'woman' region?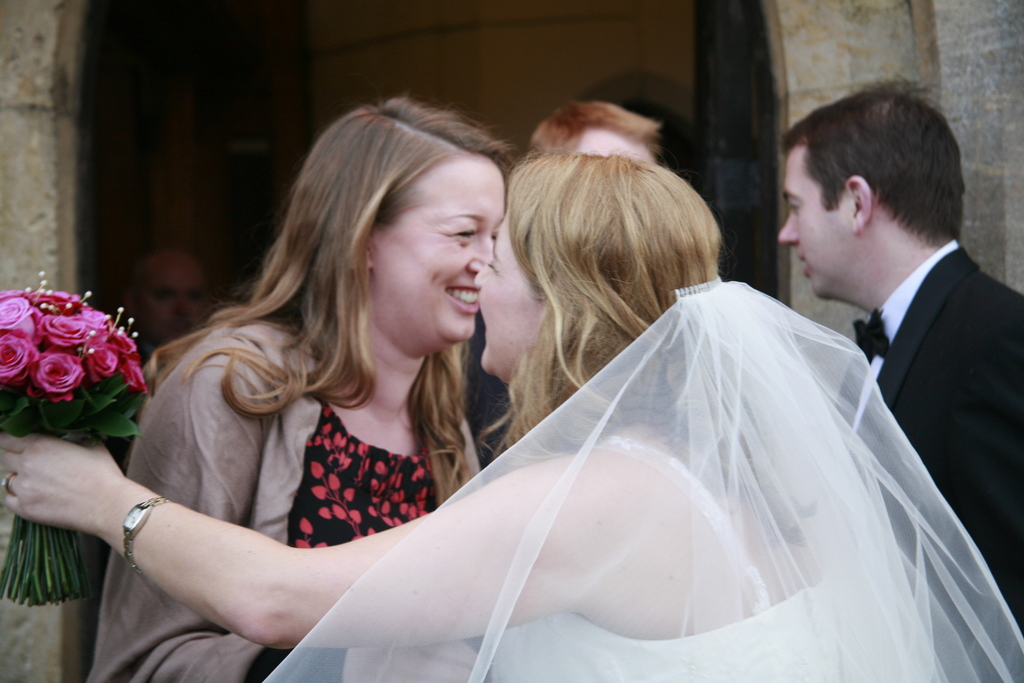
<bbox>0, 155, 1023, 682</bbox>
